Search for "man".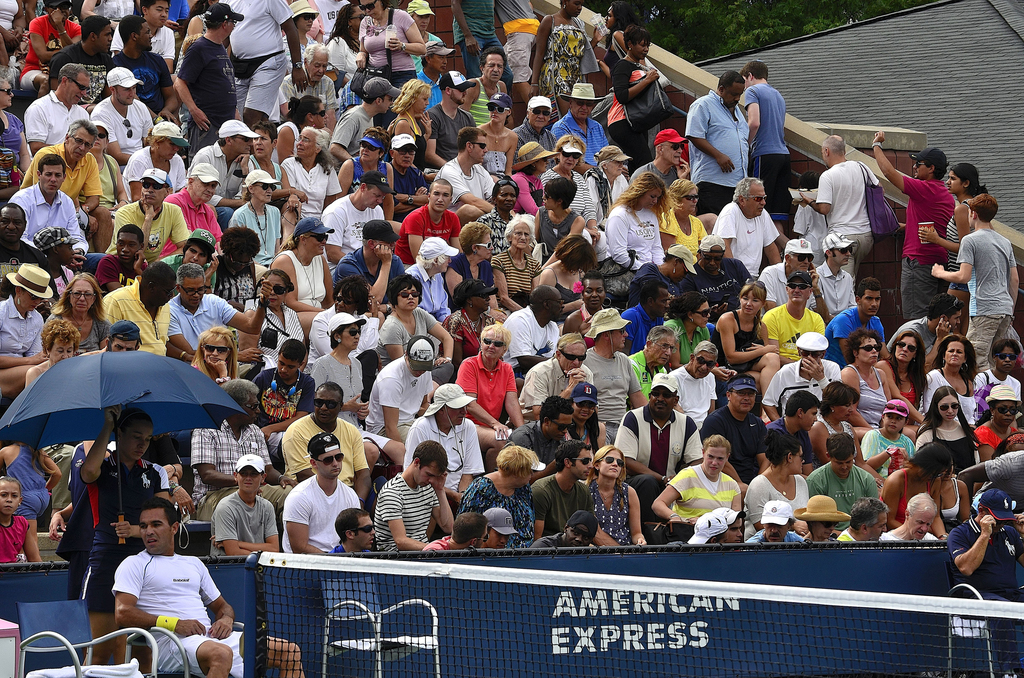
Found at box(86, 62, 158, 168).
